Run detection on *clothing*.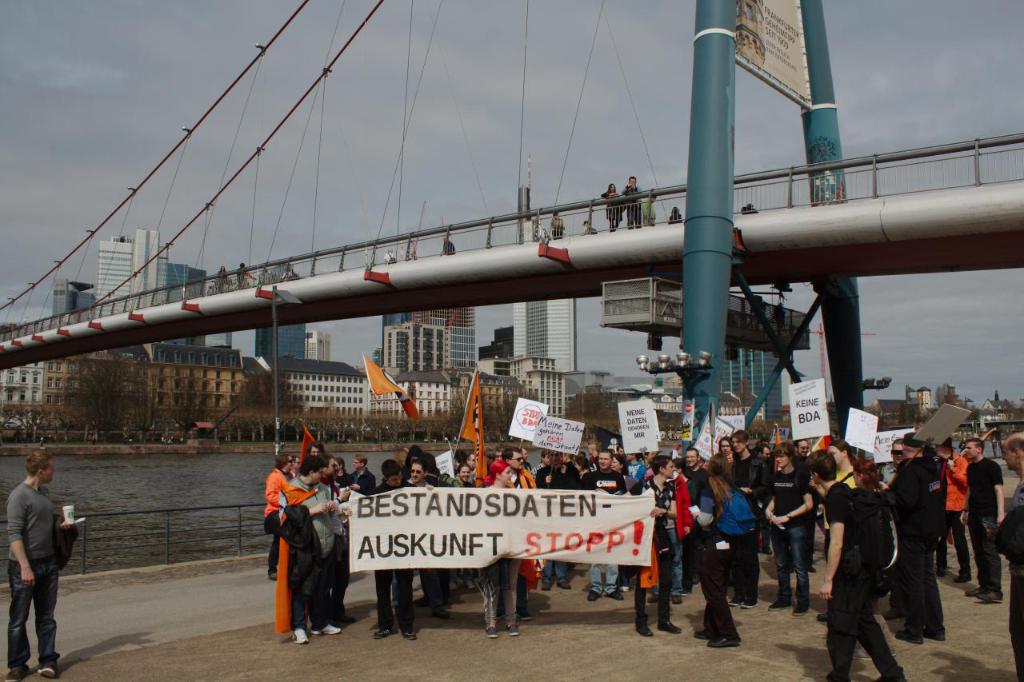
Result: <bbox>280, 472, 329, 630</bbox>.
